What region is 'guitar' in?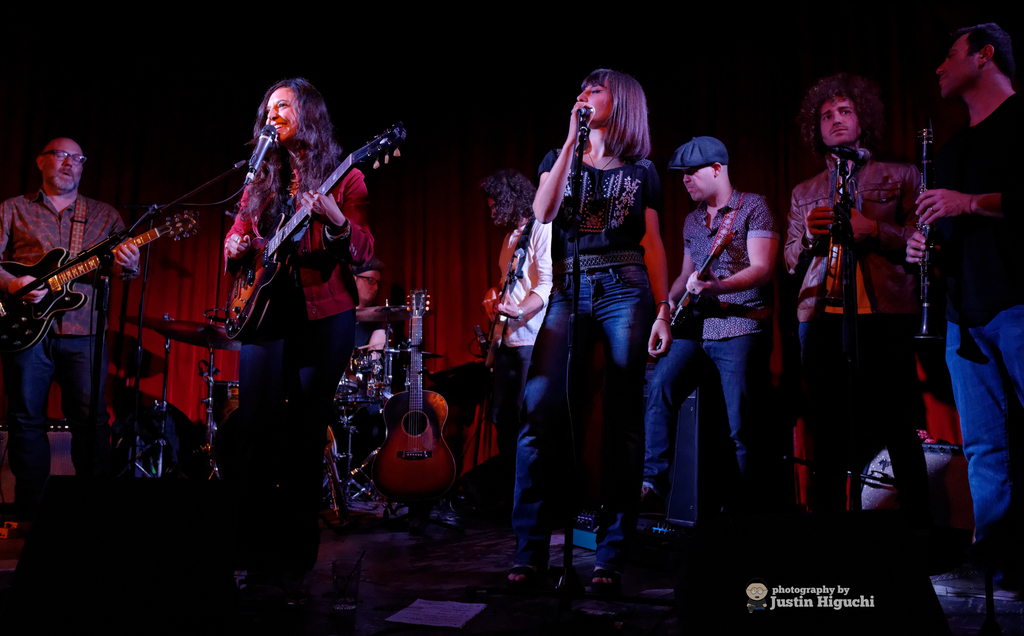
region(376, 289, 454, 496).
